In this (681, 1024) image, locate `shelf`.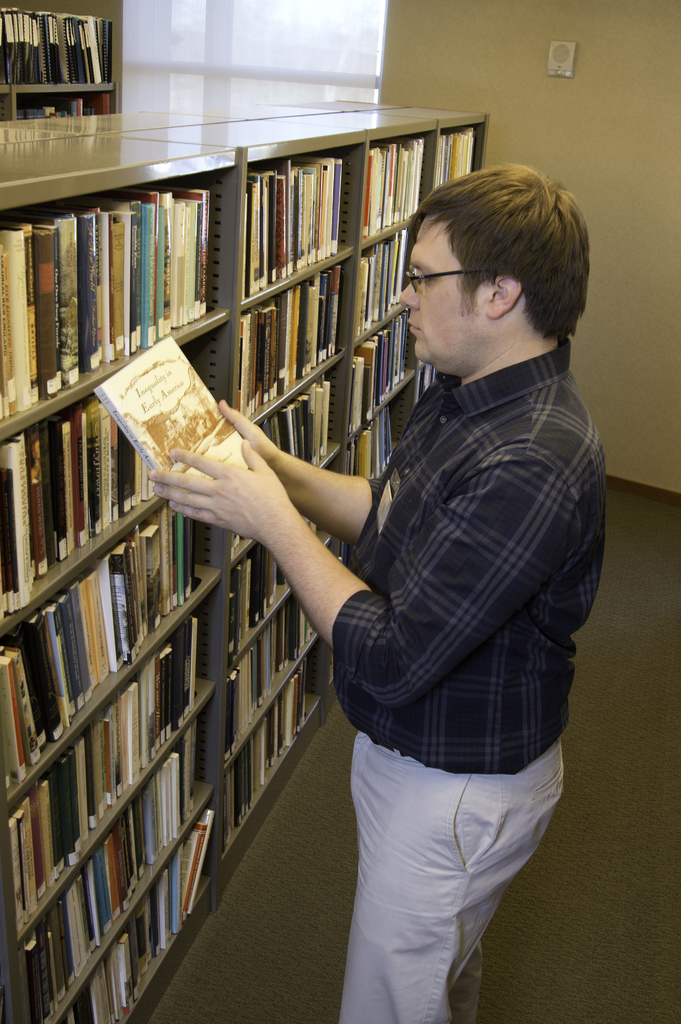
Bounding box: [left=222, top=109, right=497, bottom=865].
